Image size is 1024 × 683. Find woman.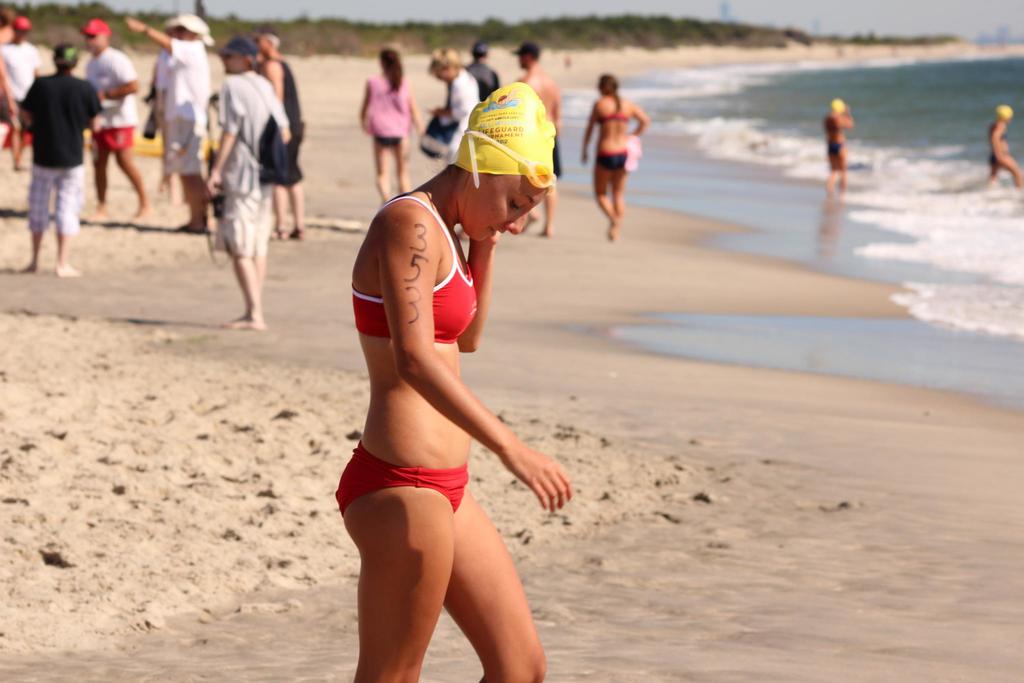
BBox(429, 47, 486, 170).
